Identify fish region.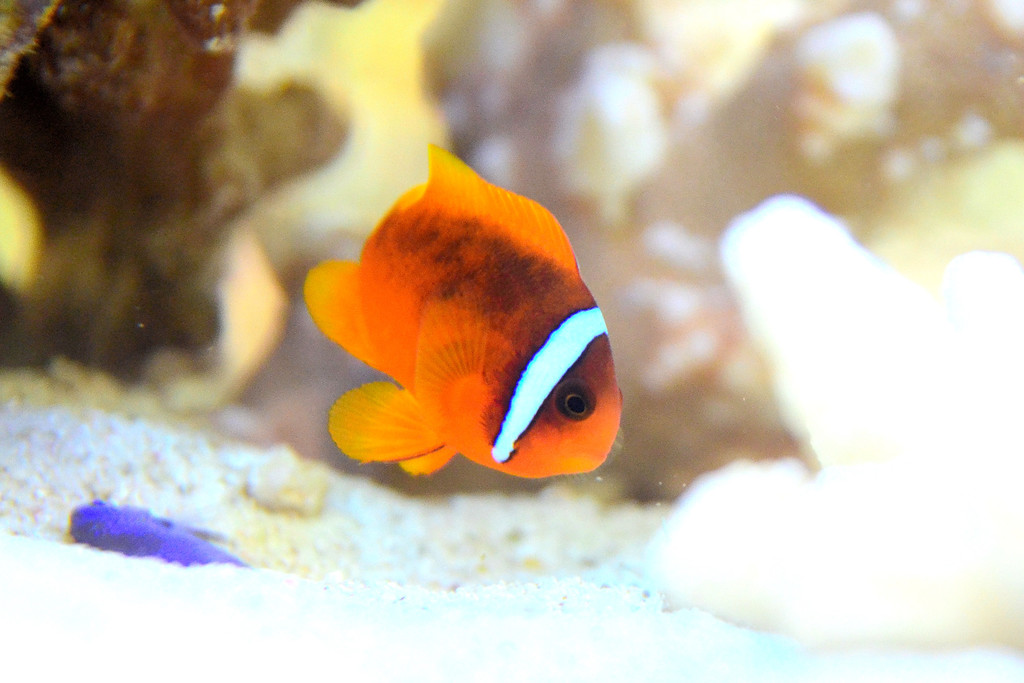
Region: Rect(69, 495, 244, 564).
